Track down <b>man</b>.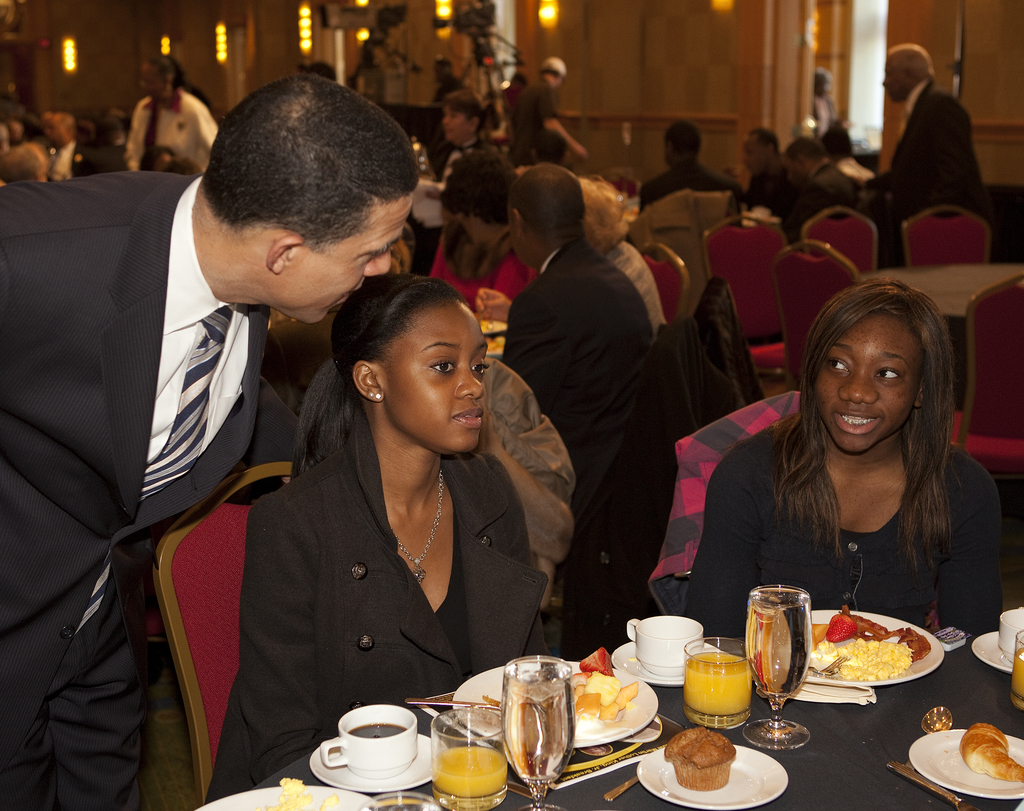
Tracked to [497,165,682,661].
